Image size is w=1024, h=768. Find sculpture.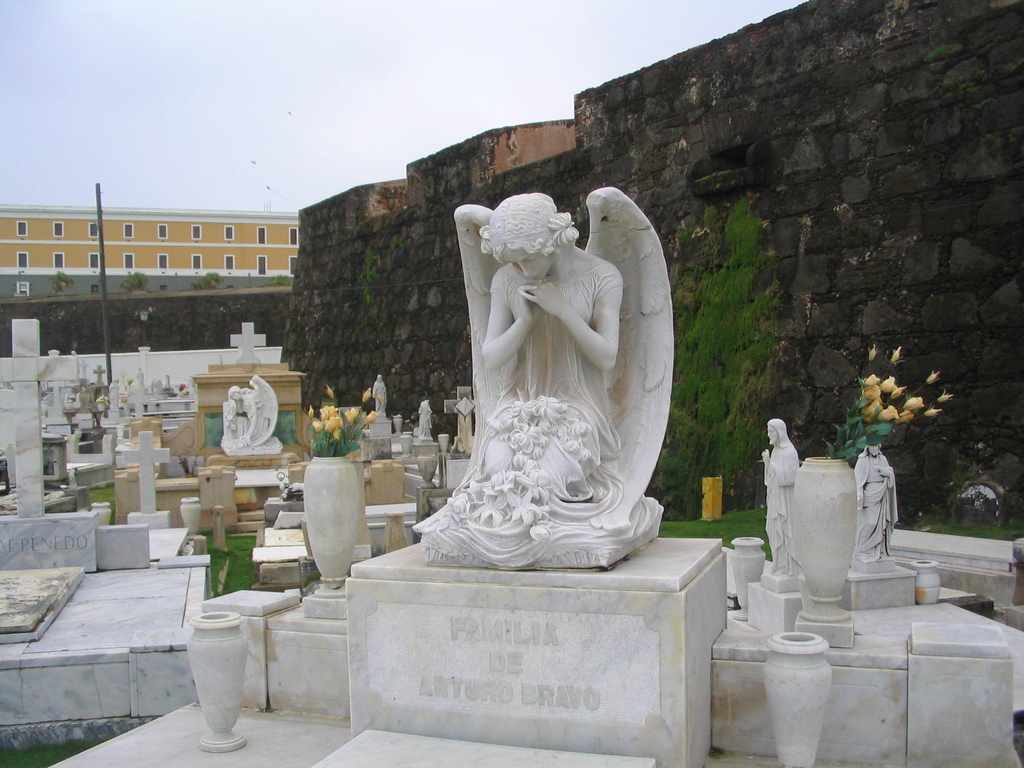
137/362/154/392.
